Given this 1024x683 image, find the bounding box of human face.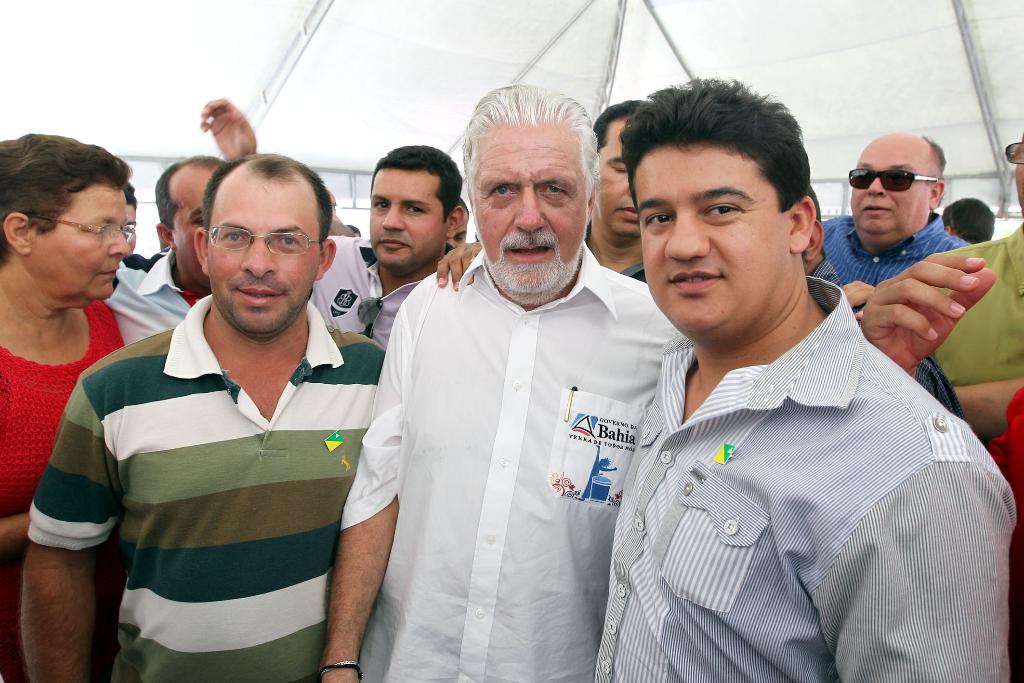
<bbox>597, 115, 639, 233</bbox>.
